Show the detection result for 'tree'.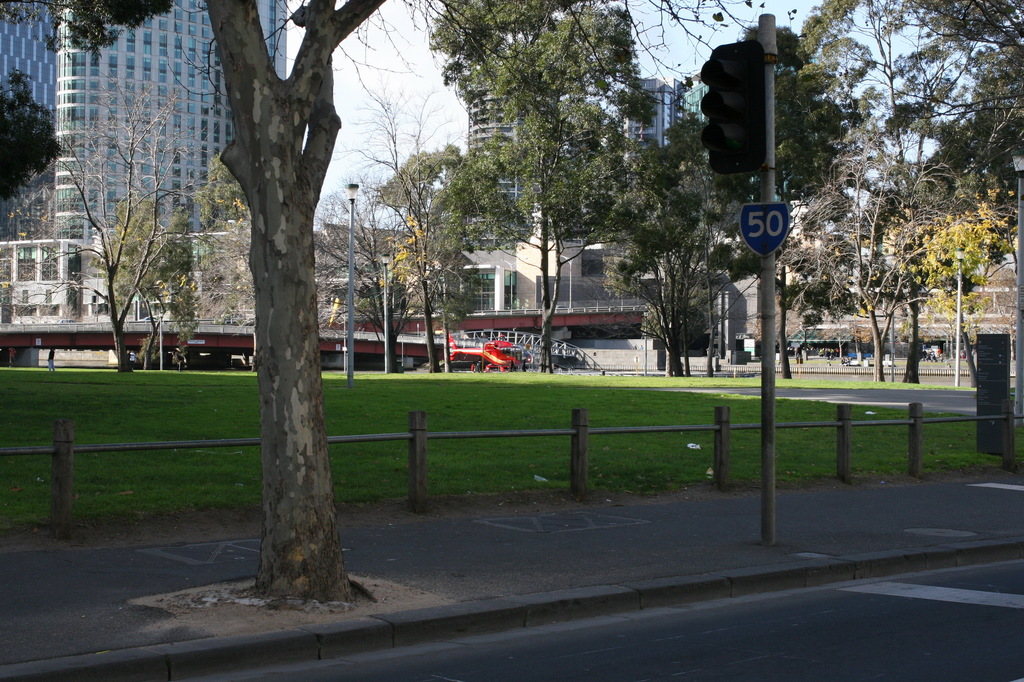
box=[552, 110, 764, 367].
